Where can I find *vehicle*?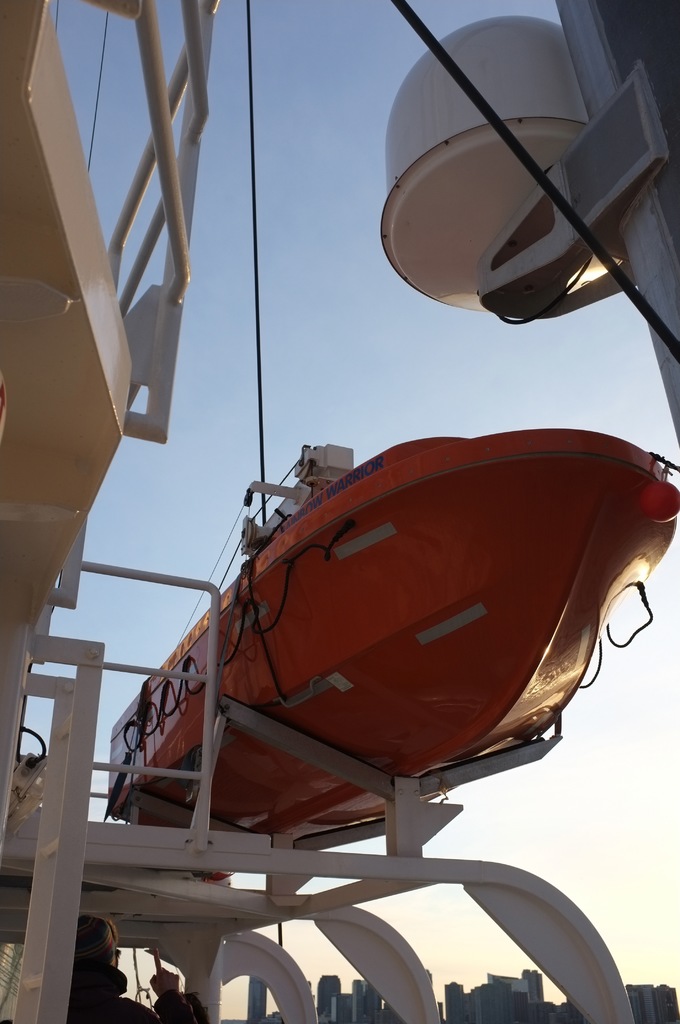
You can find it at BBox(108, 390, 679, 899).
